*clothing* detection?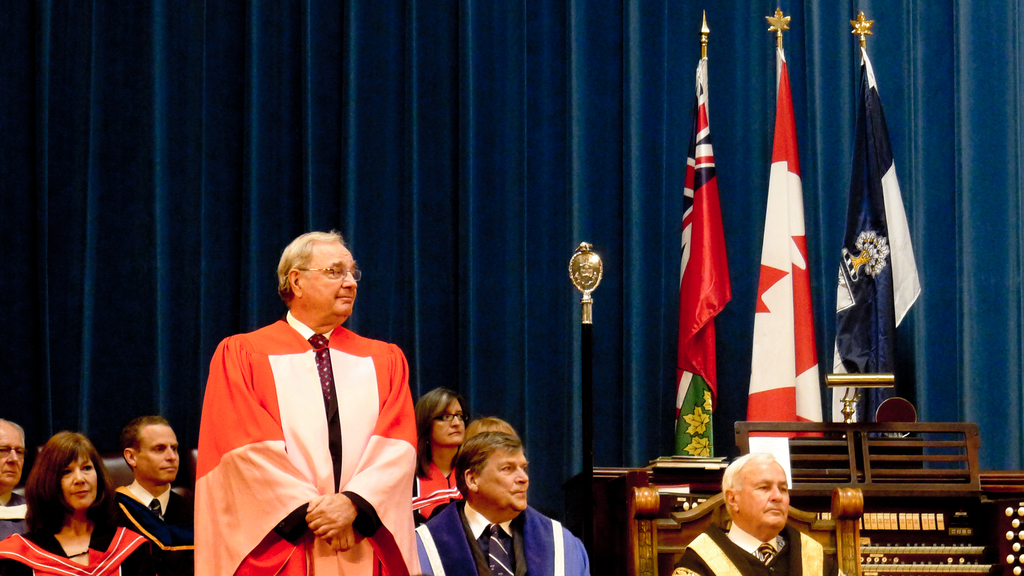
x1=0, y1=489, x2=29, y2=533
